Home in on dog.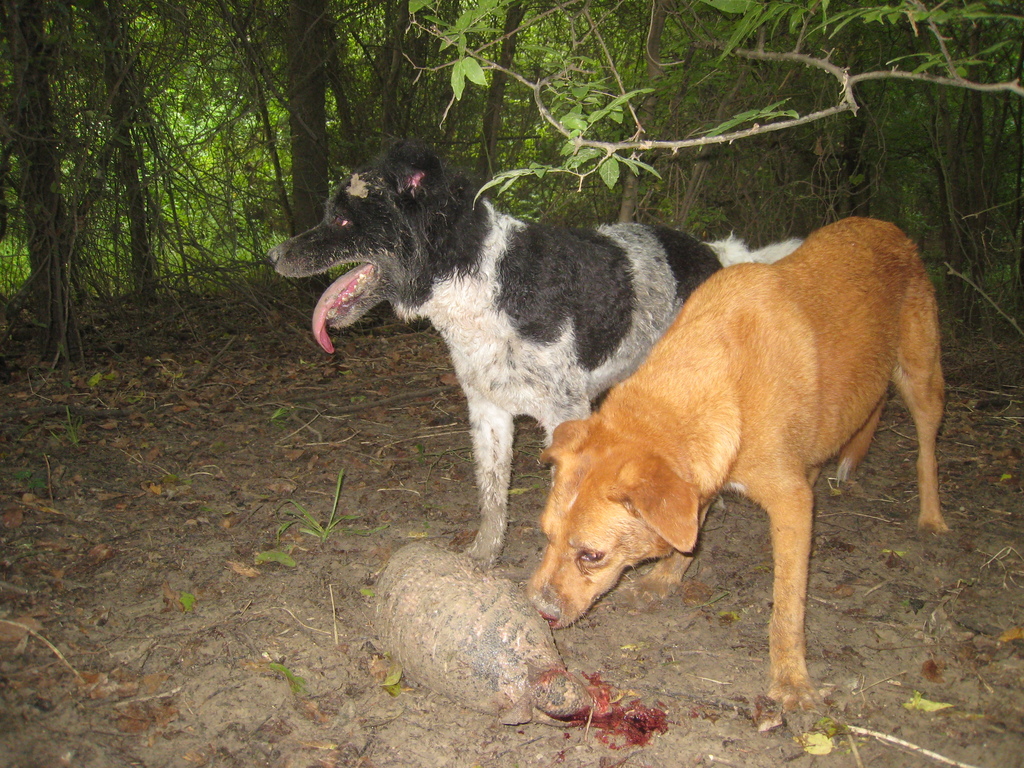
Homed in at box(527, 211, 951, 720).
